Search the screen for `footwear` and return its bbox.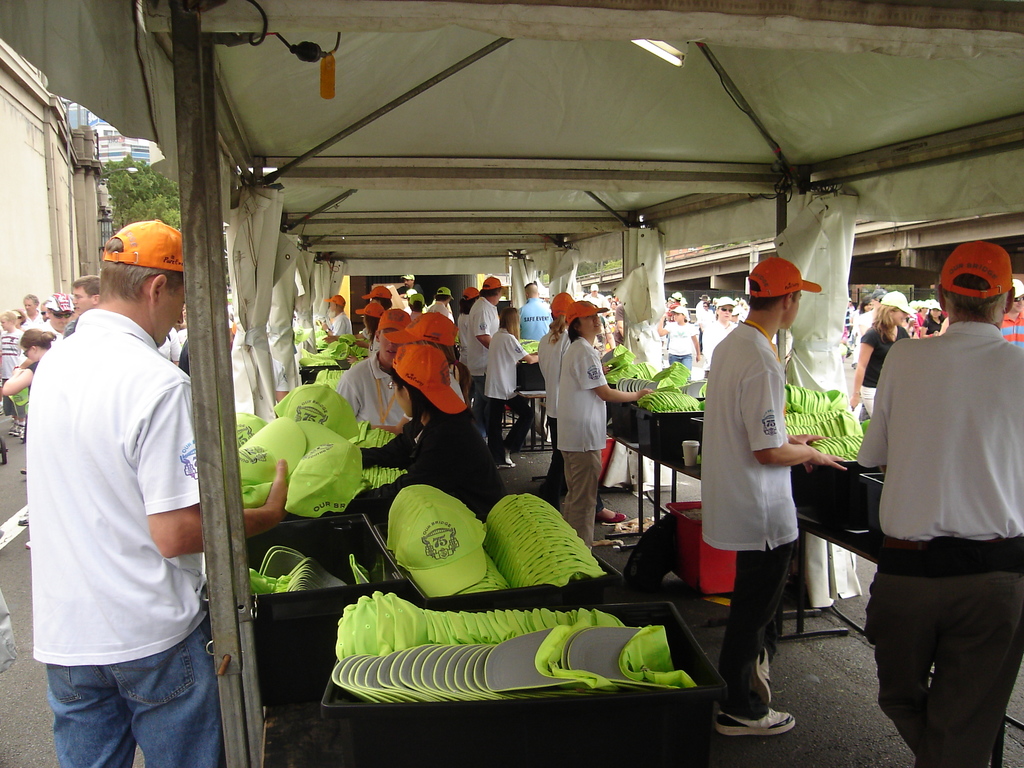
Found: (x1=598, y1=507, x2=627, y2=525).
